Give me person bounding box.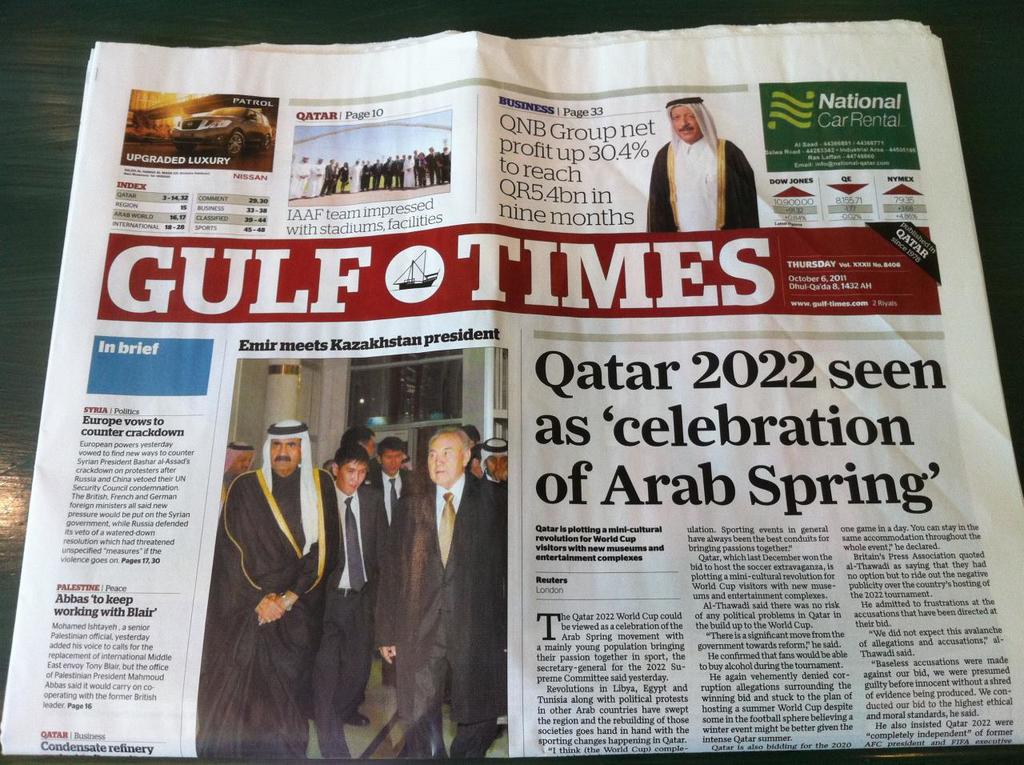
<bbox>378, 435, 412, 515</bbox>.
